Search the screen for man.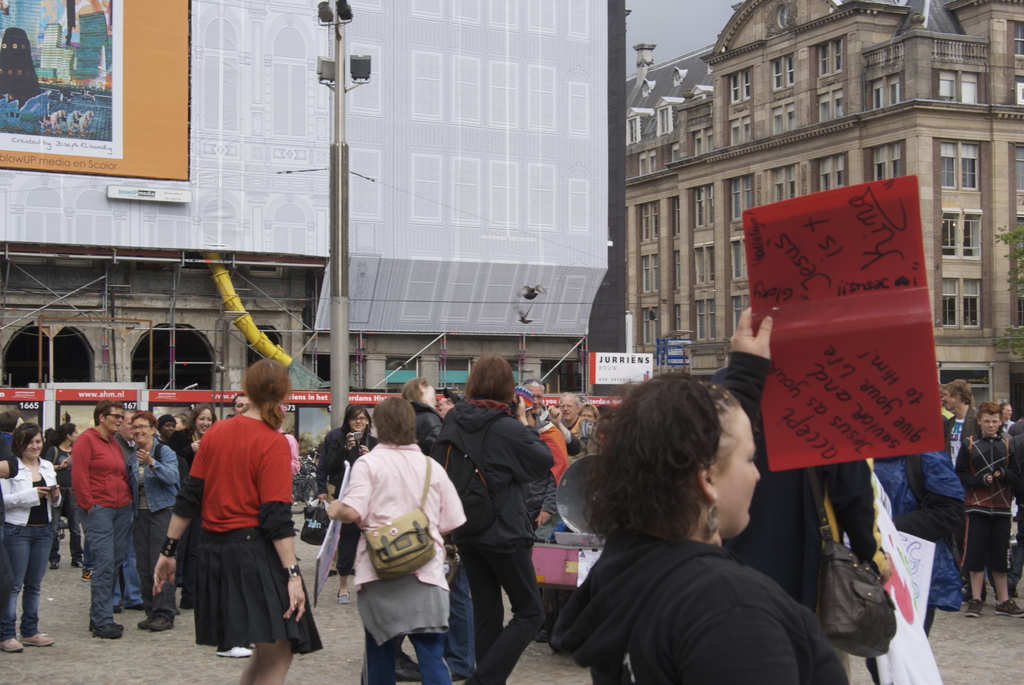
Found at <box>438,390,463,423</box>.
